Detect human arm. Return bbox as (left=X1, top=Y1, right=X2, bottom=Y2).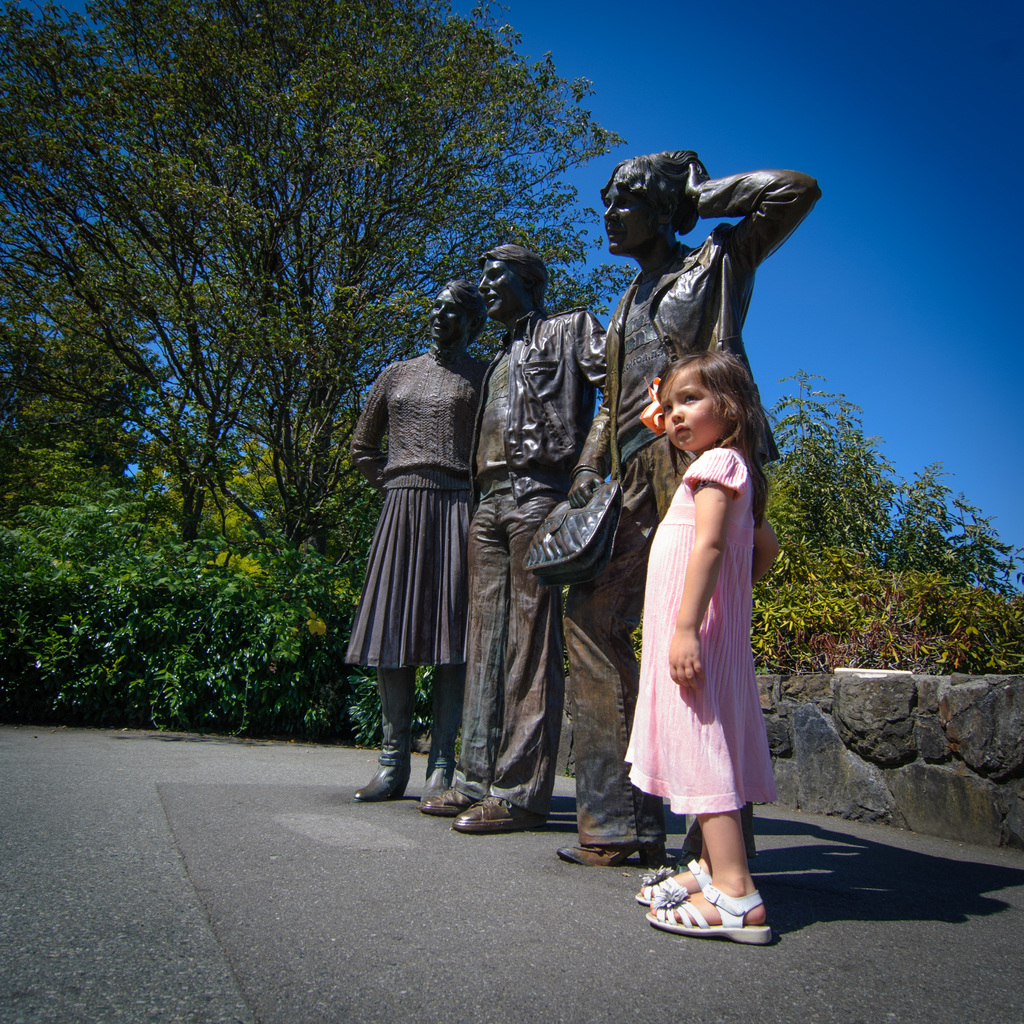
(left=681, top=156, right=824, bottom=273).
